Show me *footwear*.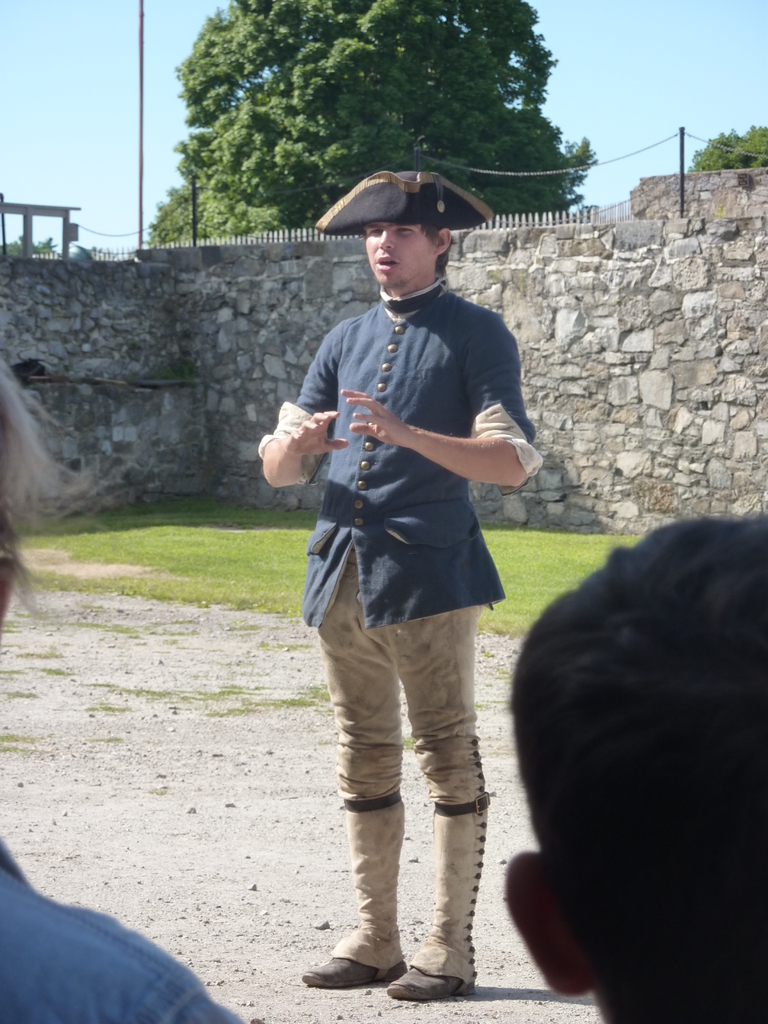
*footwear* is here: box=[303, 801, 404, 991].
